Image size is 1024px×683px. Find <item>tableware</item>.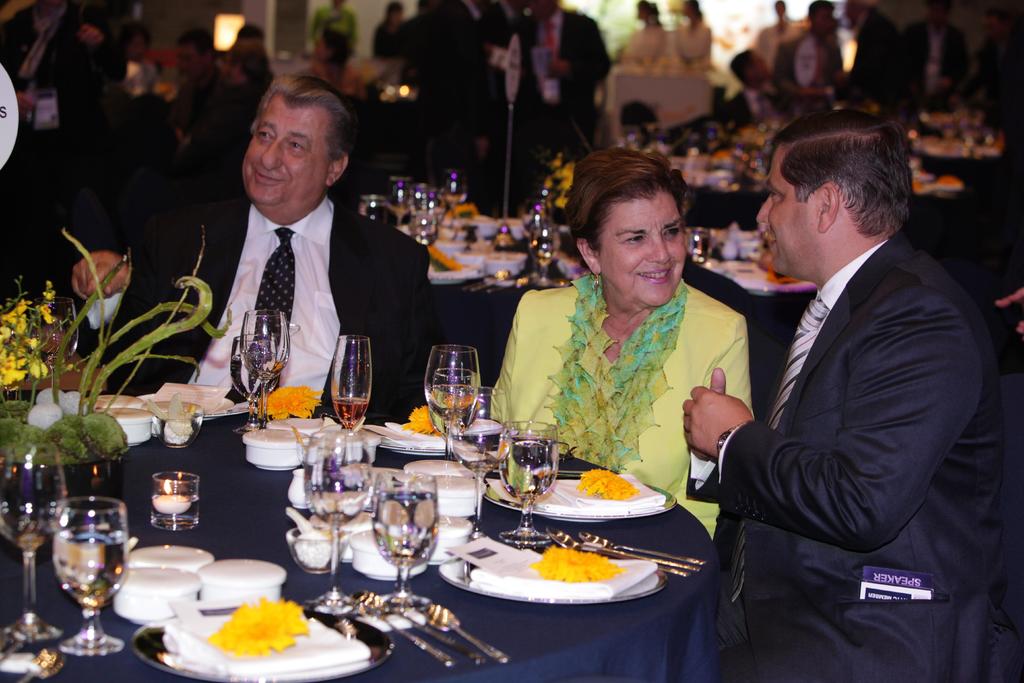
<box>244,427,316,467</box>.
